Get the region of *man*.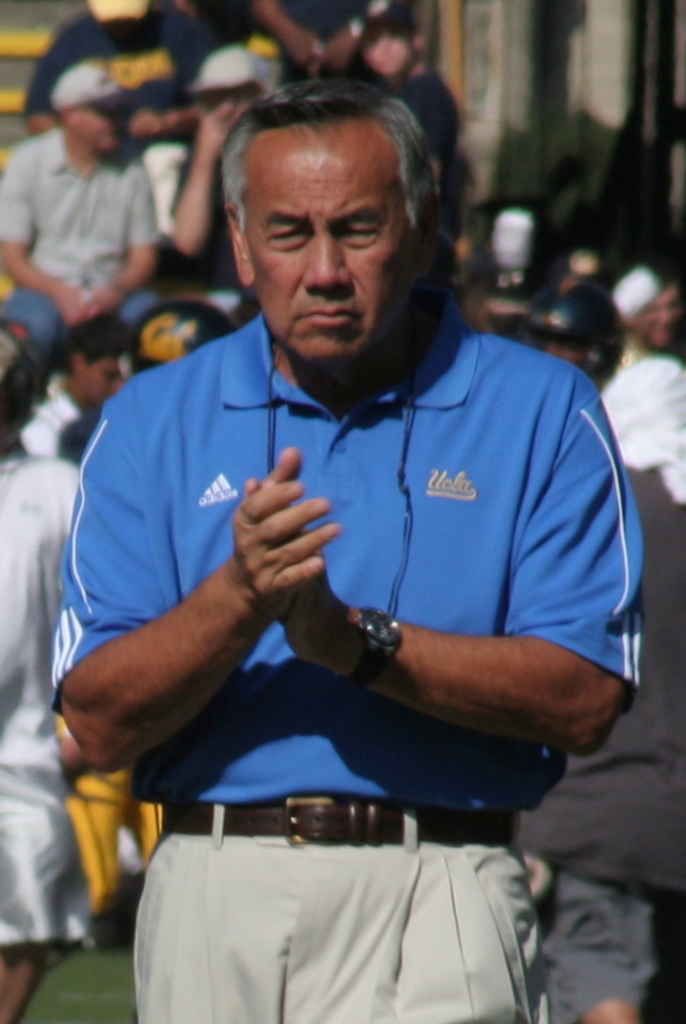
49, 74, 643, 950.
